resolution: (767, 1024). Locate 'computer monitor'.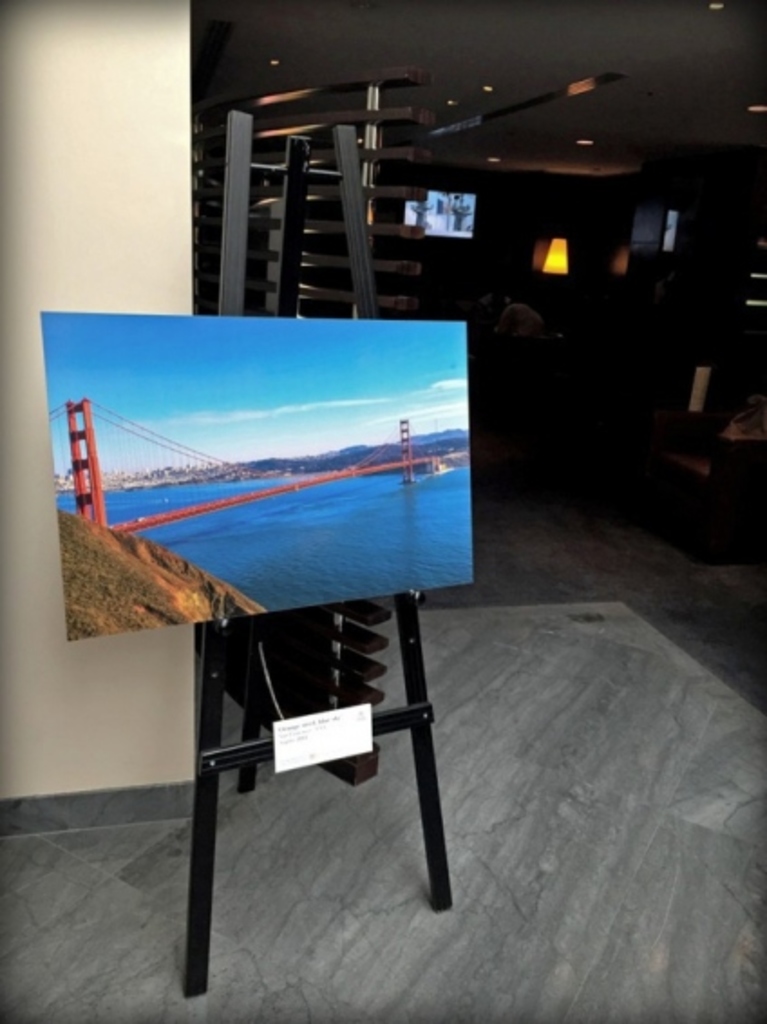
(416, 192, 478, 241).
